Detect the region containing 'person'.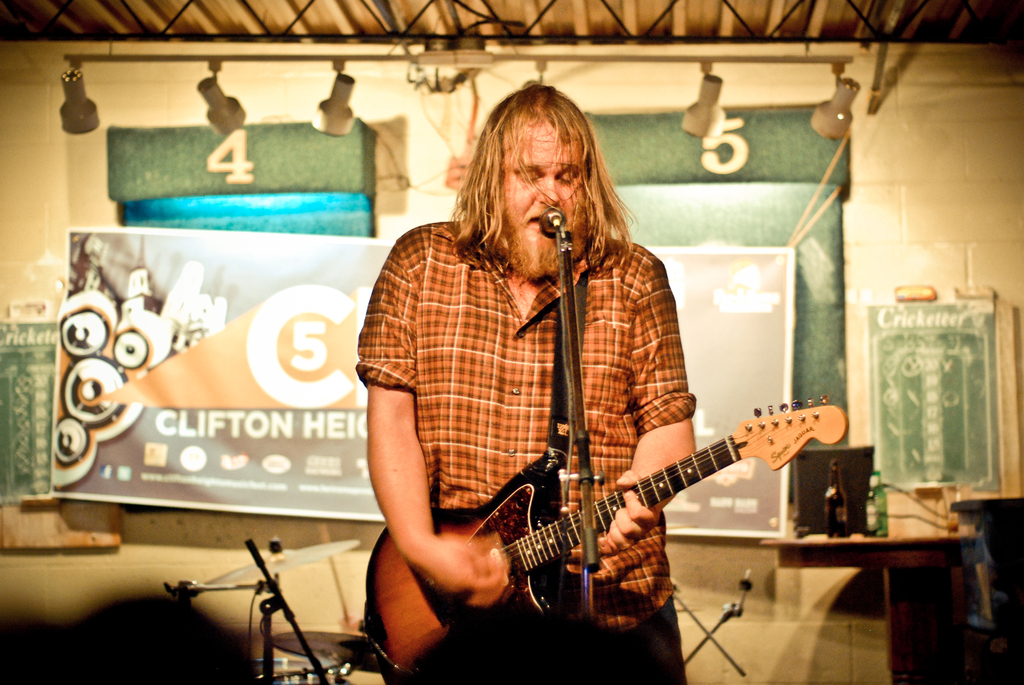
328, 125, 742, 670.
